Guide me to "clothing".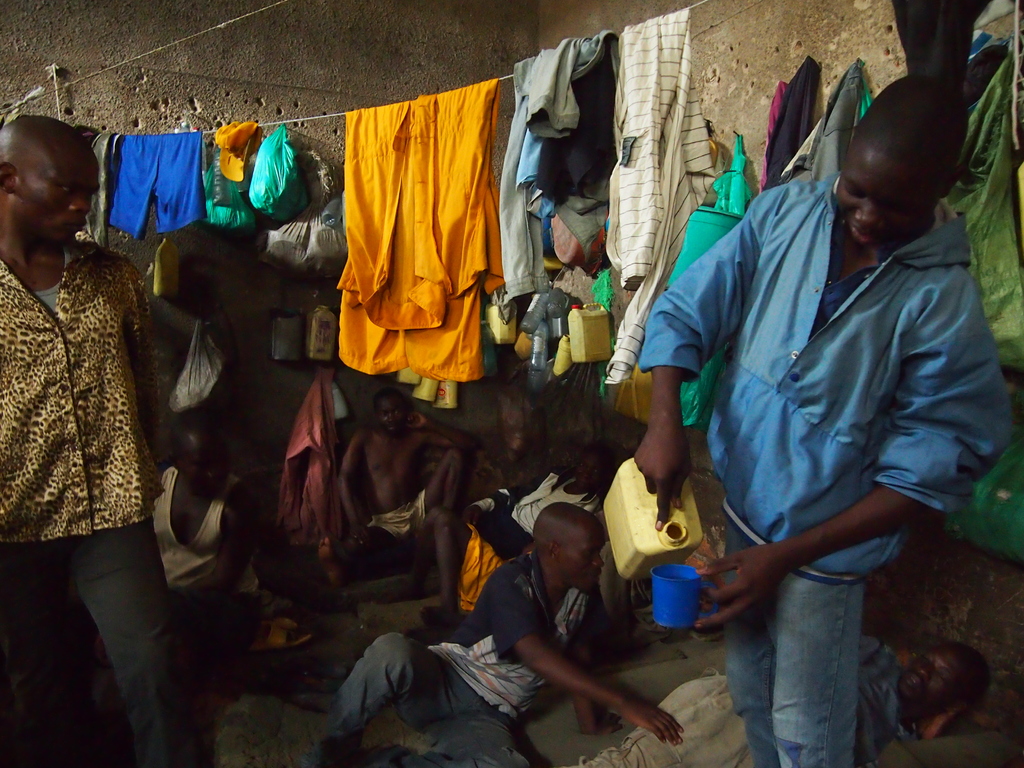
Guidance: [962, 57, 1019, 388].
